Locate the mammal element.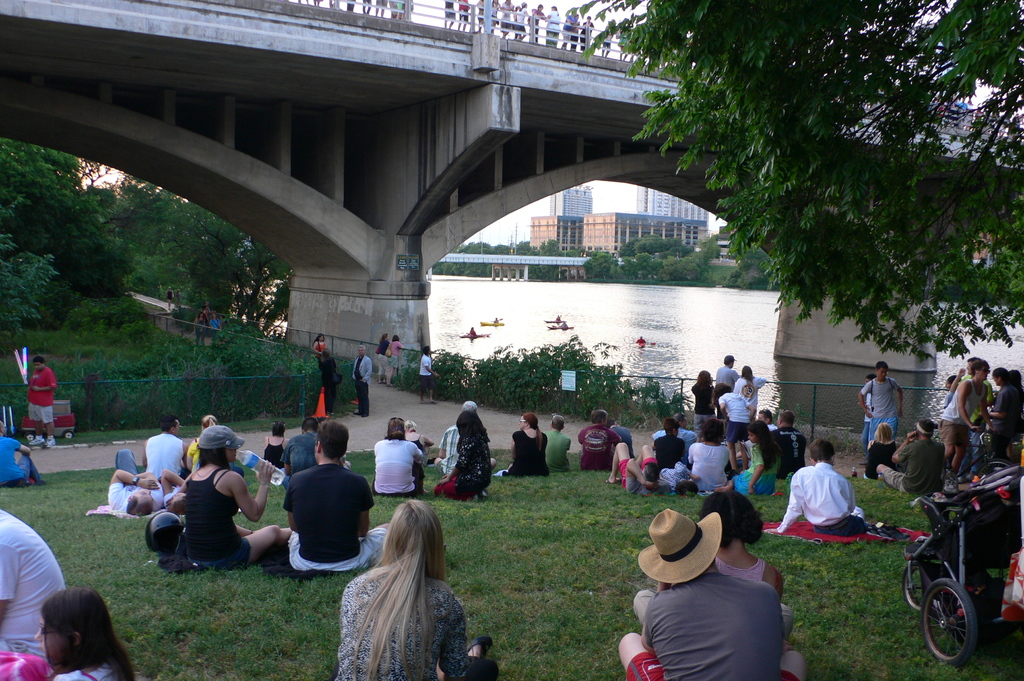
Element bbox: x1=1006 y1=366 x2=1023 y2=389.
